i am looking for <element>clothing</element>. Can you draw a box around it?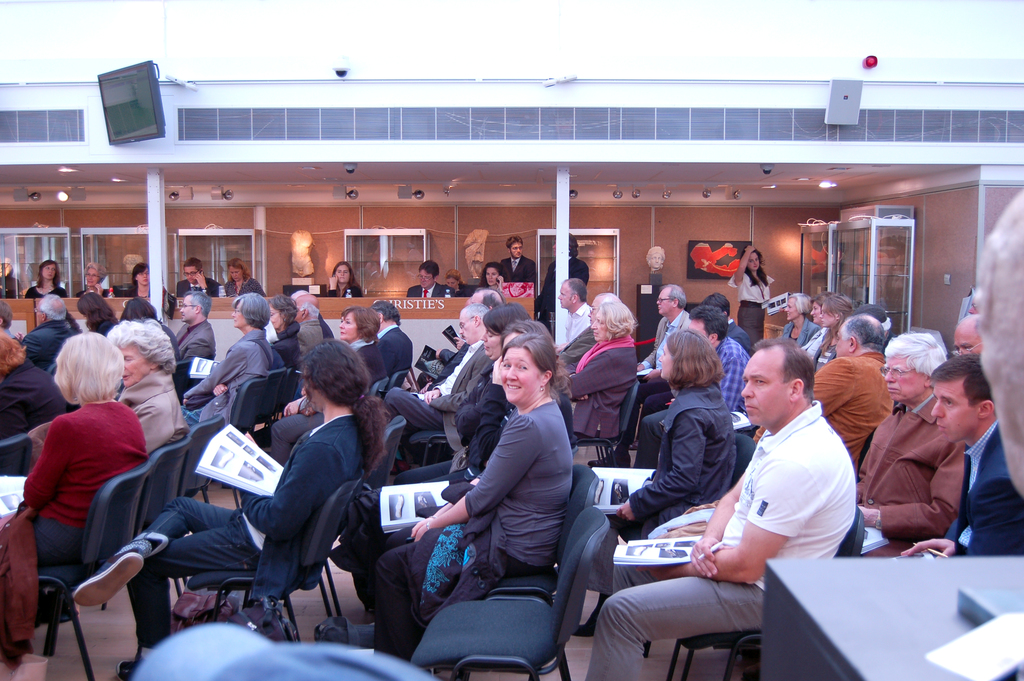
Sure, the bounding box is 380, 308, 415, 378.
